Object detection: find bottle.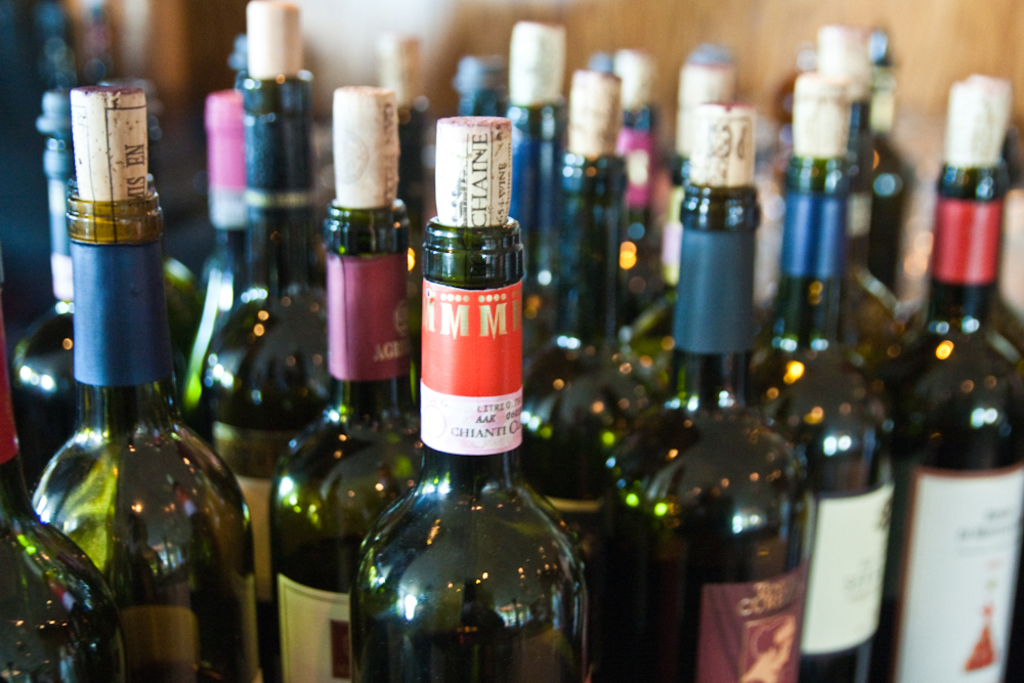
l=617, t=41, r=773, b=418.
